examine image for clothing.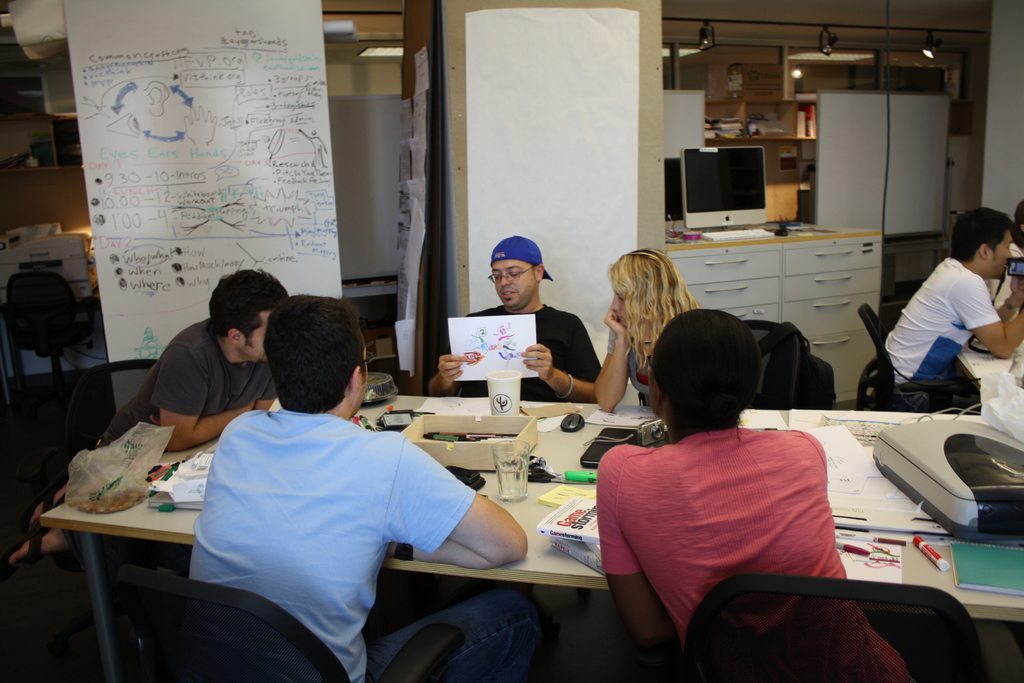
Examination result: bbox=(92, 319, 278, 453).
